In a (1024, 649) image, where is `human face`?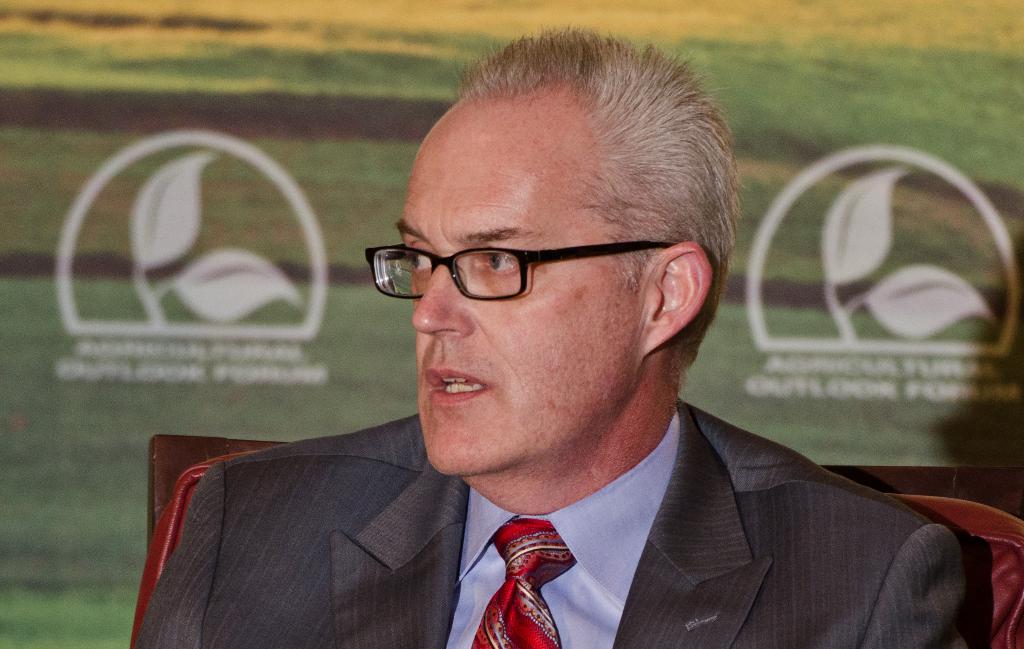
[left=364, top=88, right=649, bottom=474].
